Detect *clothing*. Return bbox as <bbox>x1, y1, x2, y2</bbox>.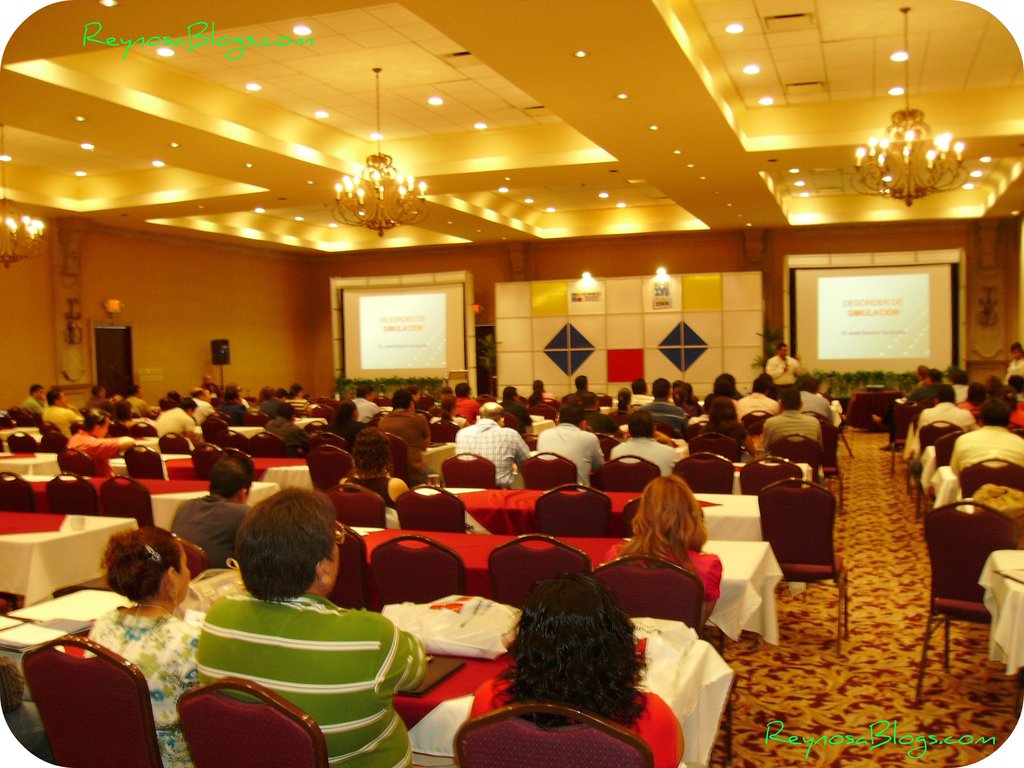
<bbox>918, 399, 976, 431</bbox>.
